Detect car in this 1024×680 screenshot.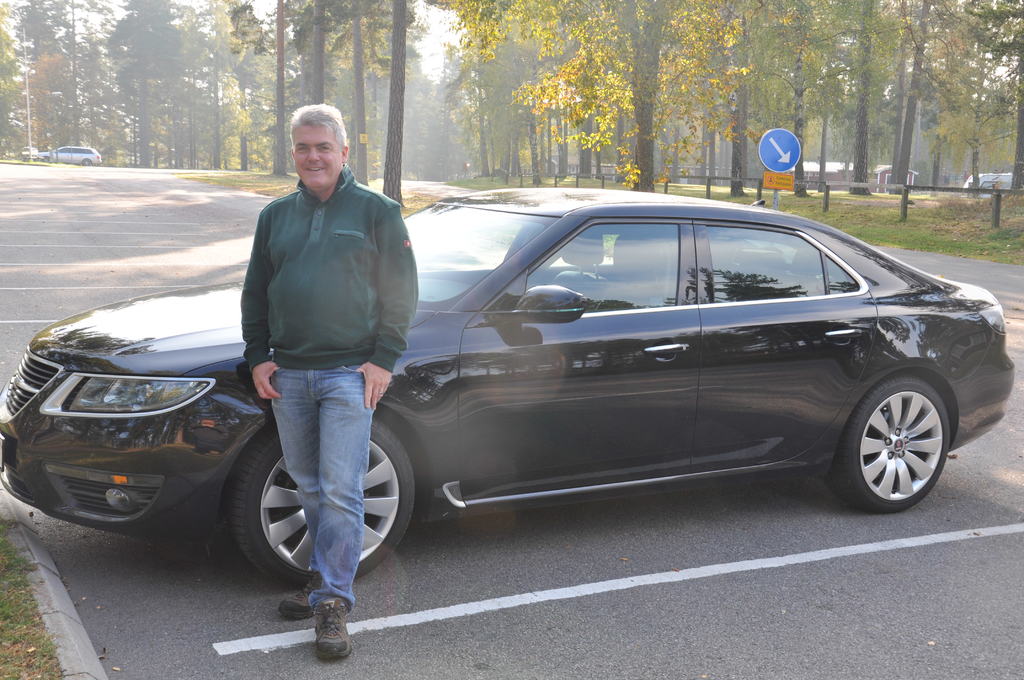
Detection: detection(0, 185, 1020, 592).
